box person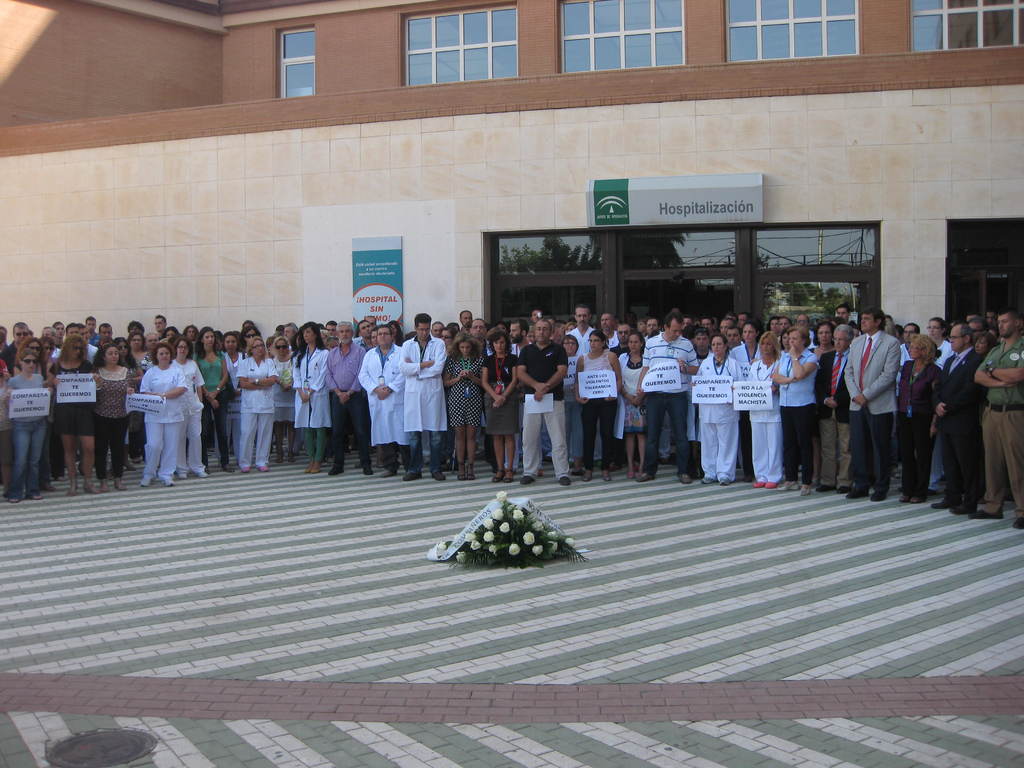
<bbox>440, 326, 458, 469</bbox>
